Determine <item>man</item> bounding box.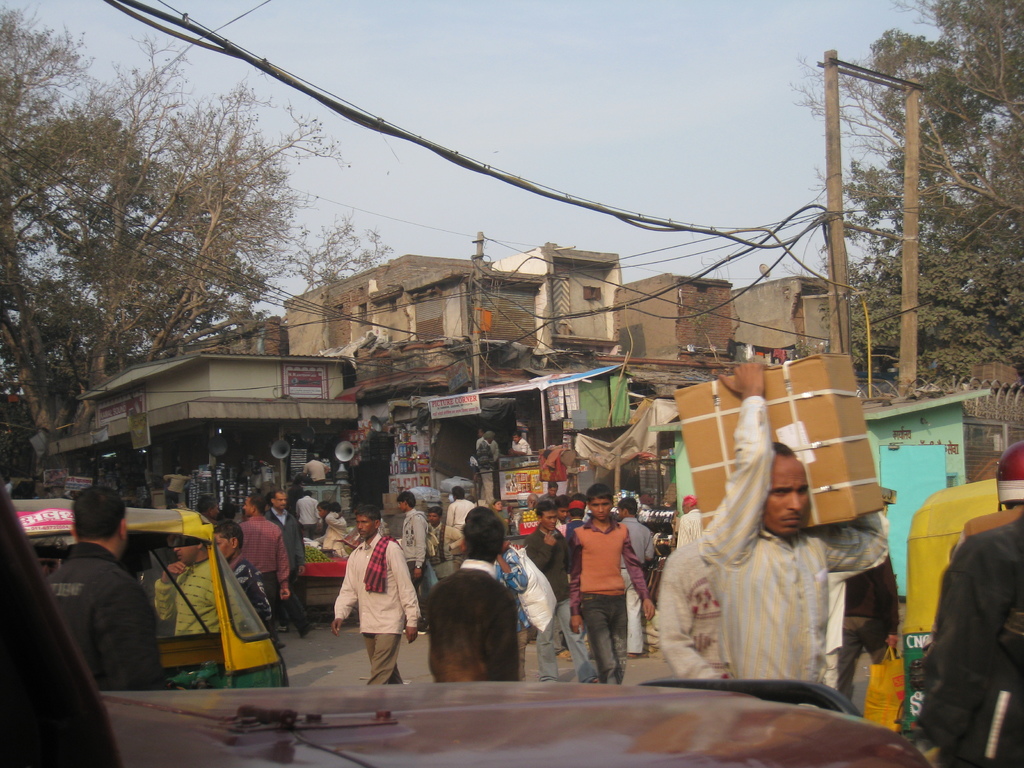
Determined: <box>45,487,166,692</box>.
